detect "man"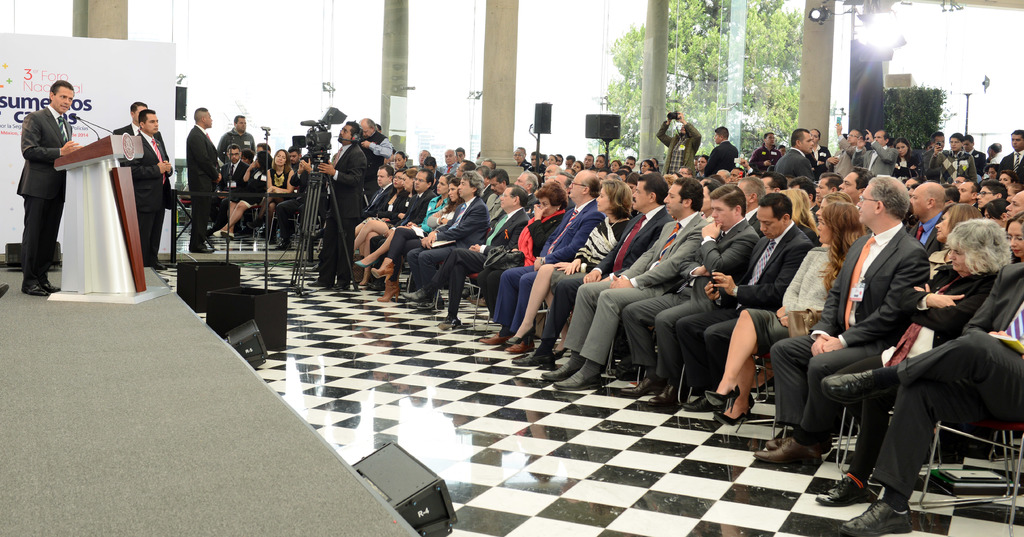
620 183 754 409
